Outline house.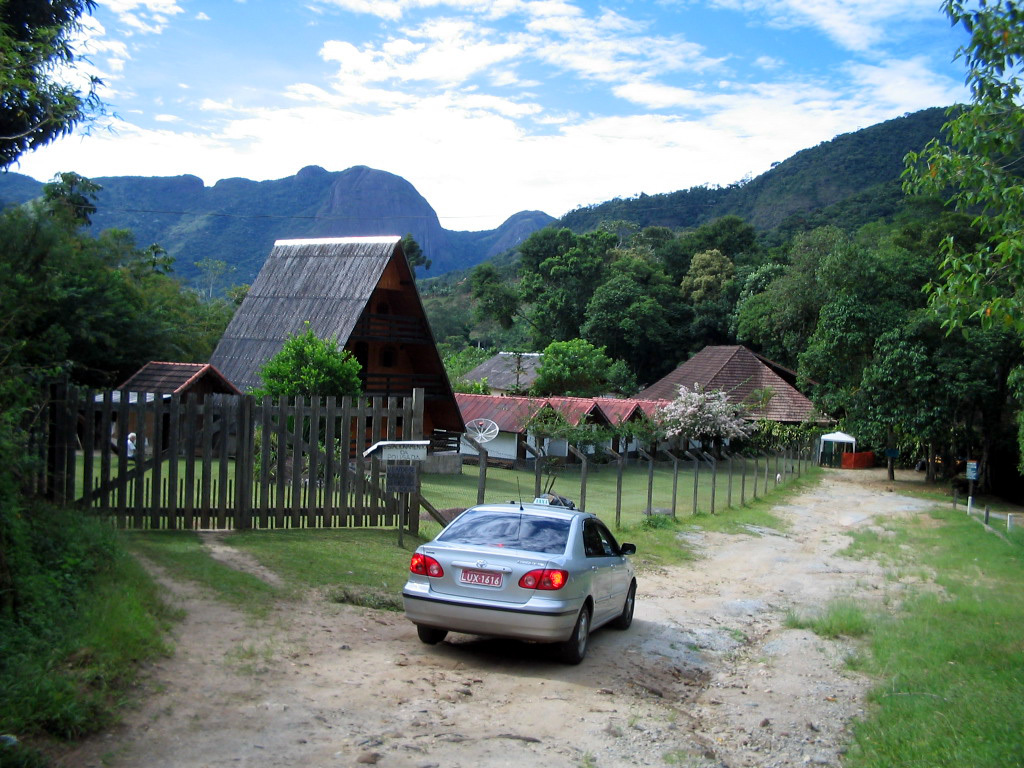
Outline: crop(459, 384, 677, 463).
